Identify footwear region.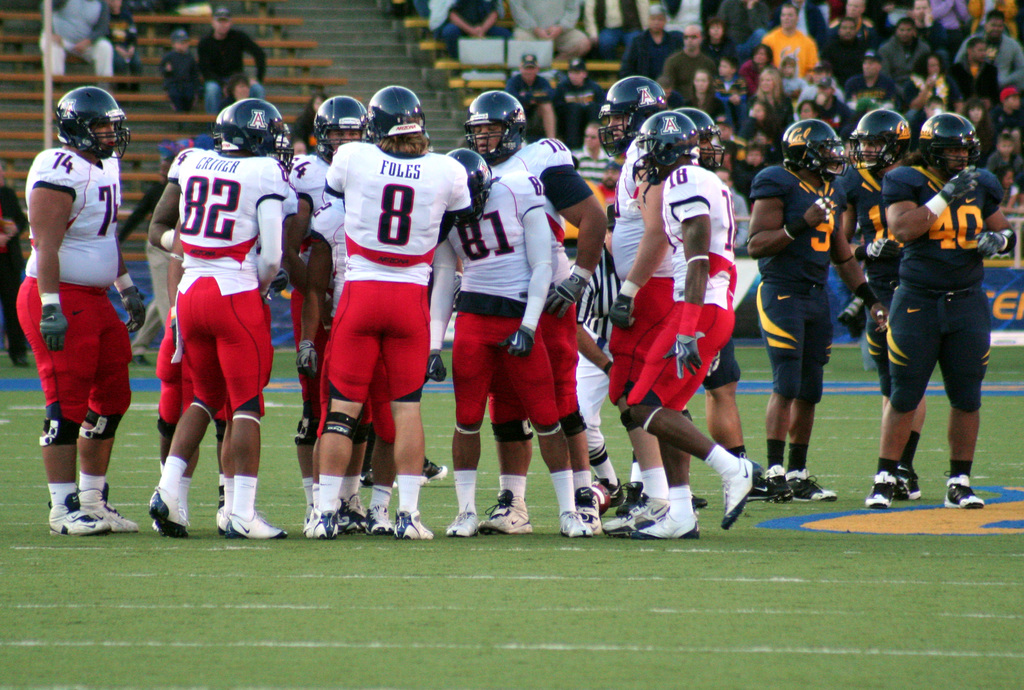
Region: (893,465,920,502).
